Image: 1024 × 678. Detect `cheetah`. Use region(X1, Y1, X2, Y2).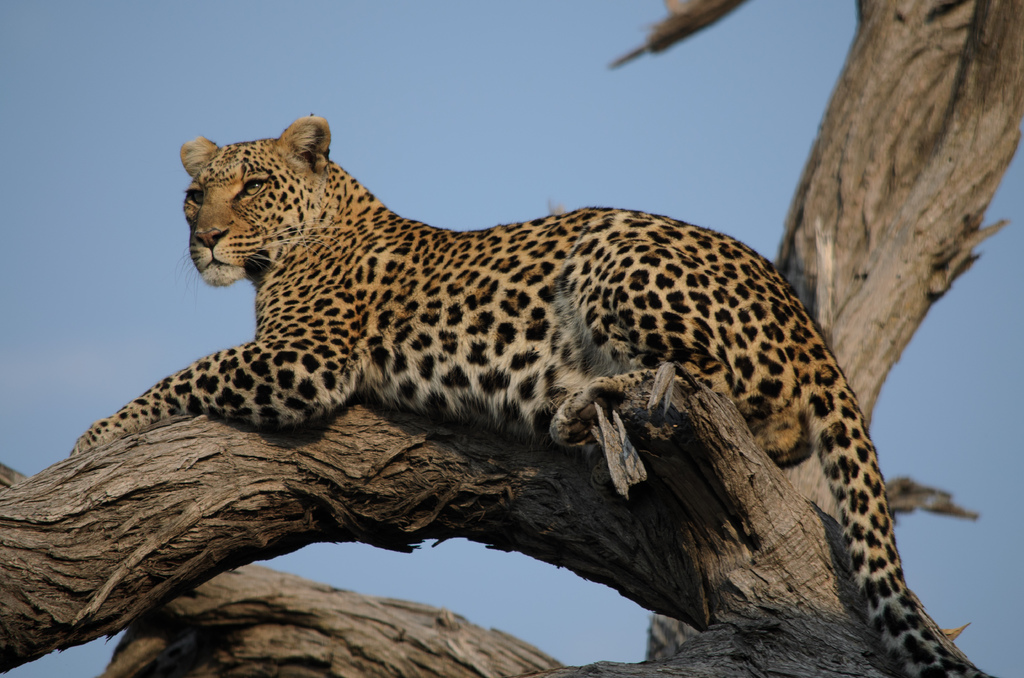
region(61, 114, 999, 677).
